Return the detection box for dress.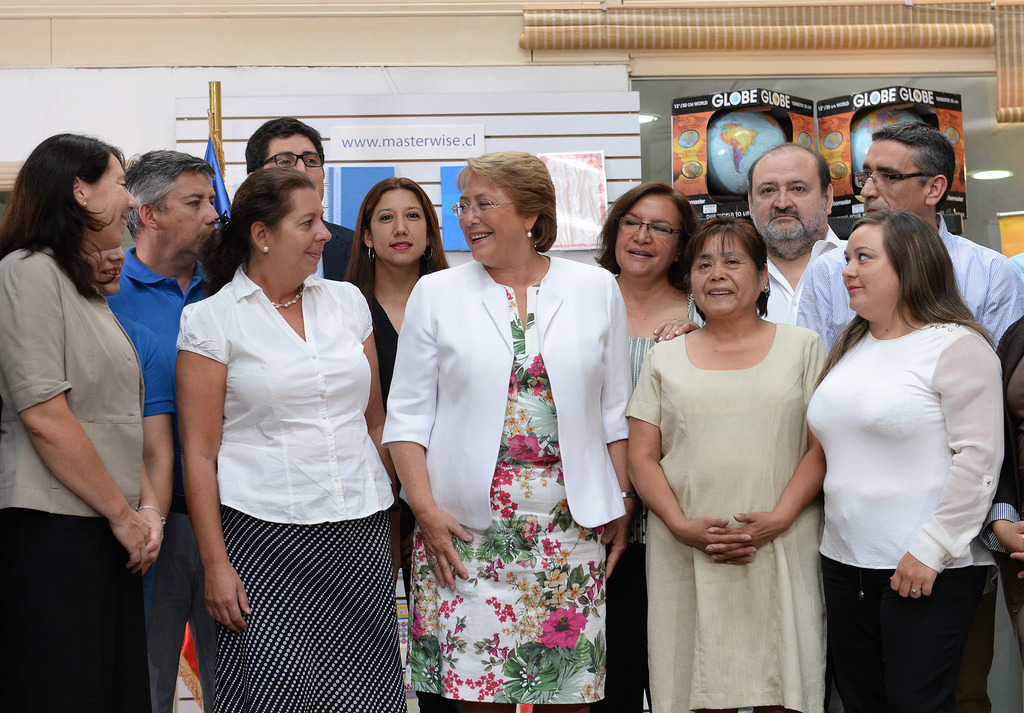
<region>624, 323, 829, 712</region>.
